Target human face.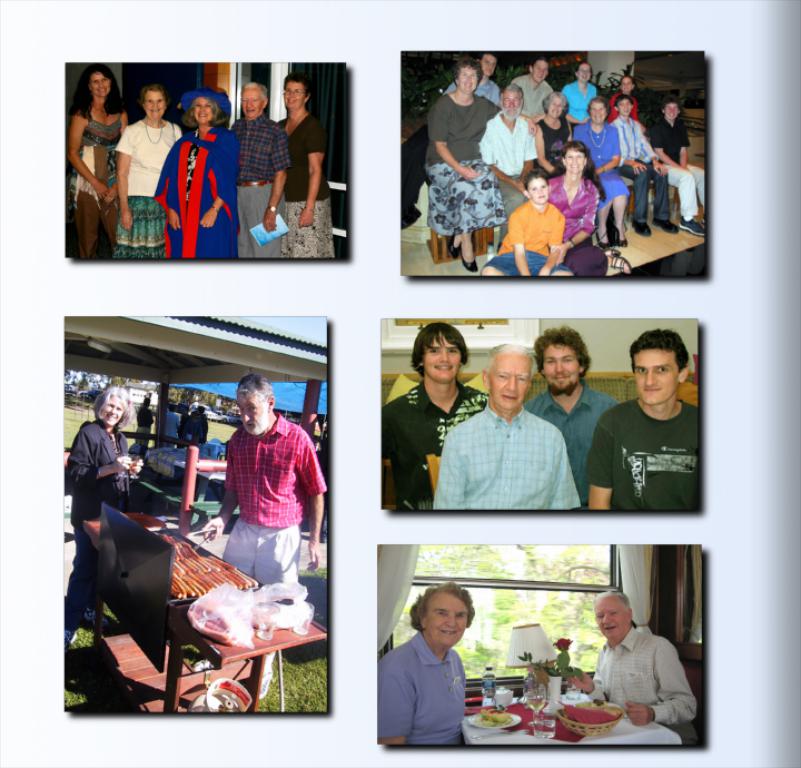
Target region: 97,394,122,426.
